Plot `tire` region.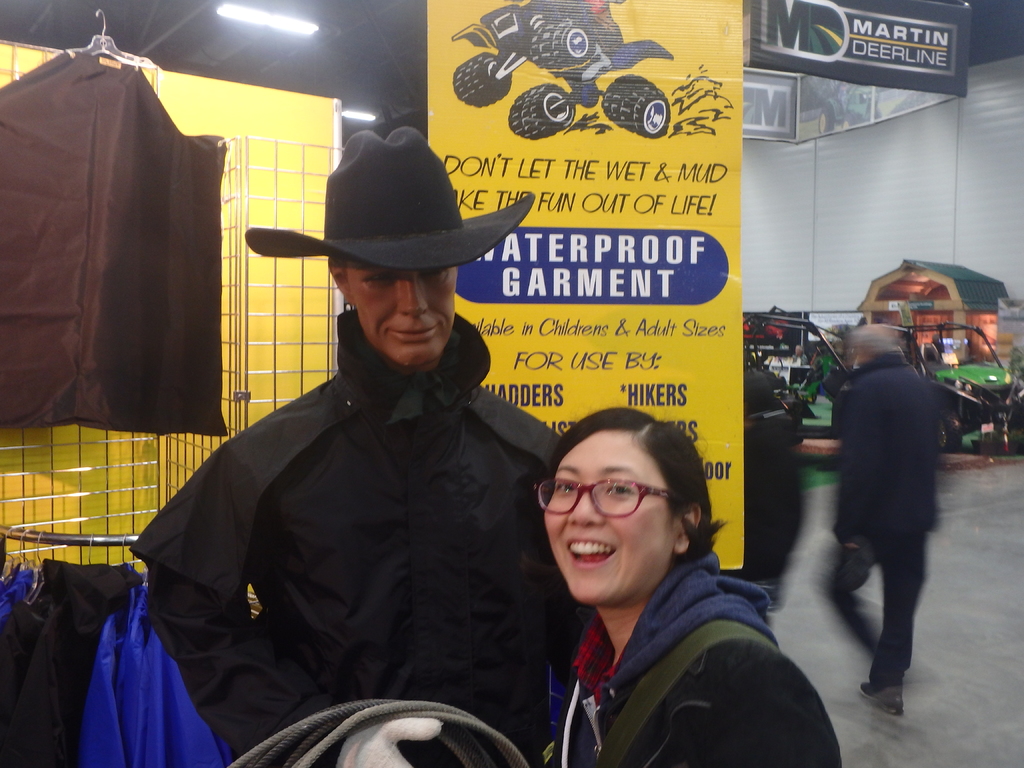
Plotted at detection(504, 78, 573, 138).
